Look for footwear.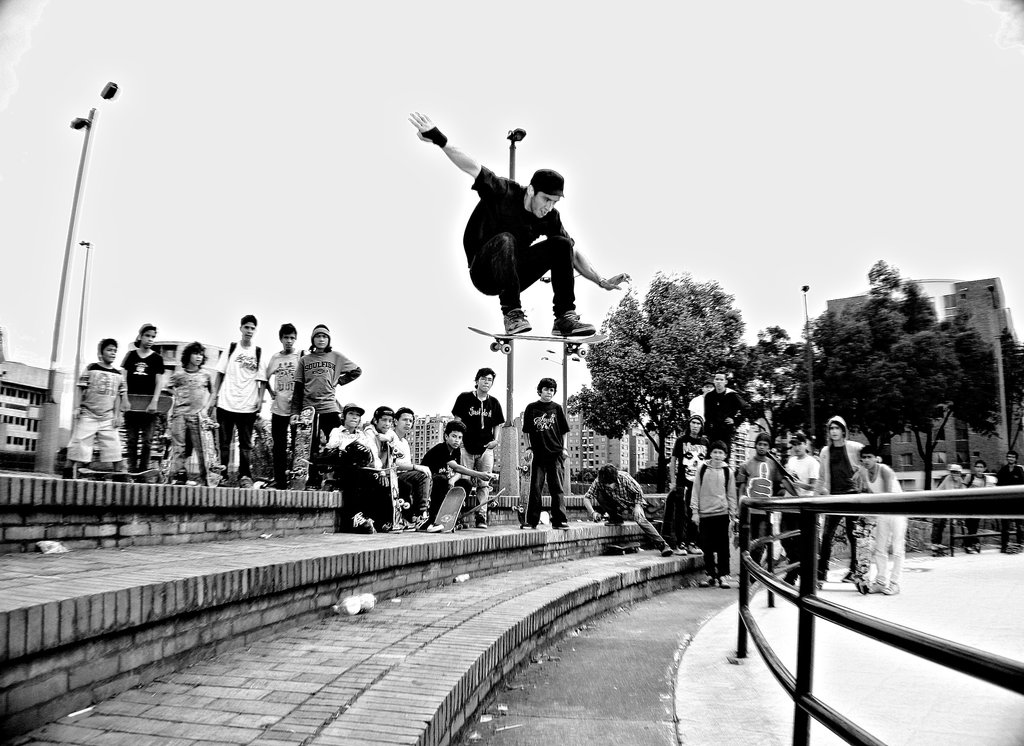
Found: <region>416, 517, 444, 531</region>.
